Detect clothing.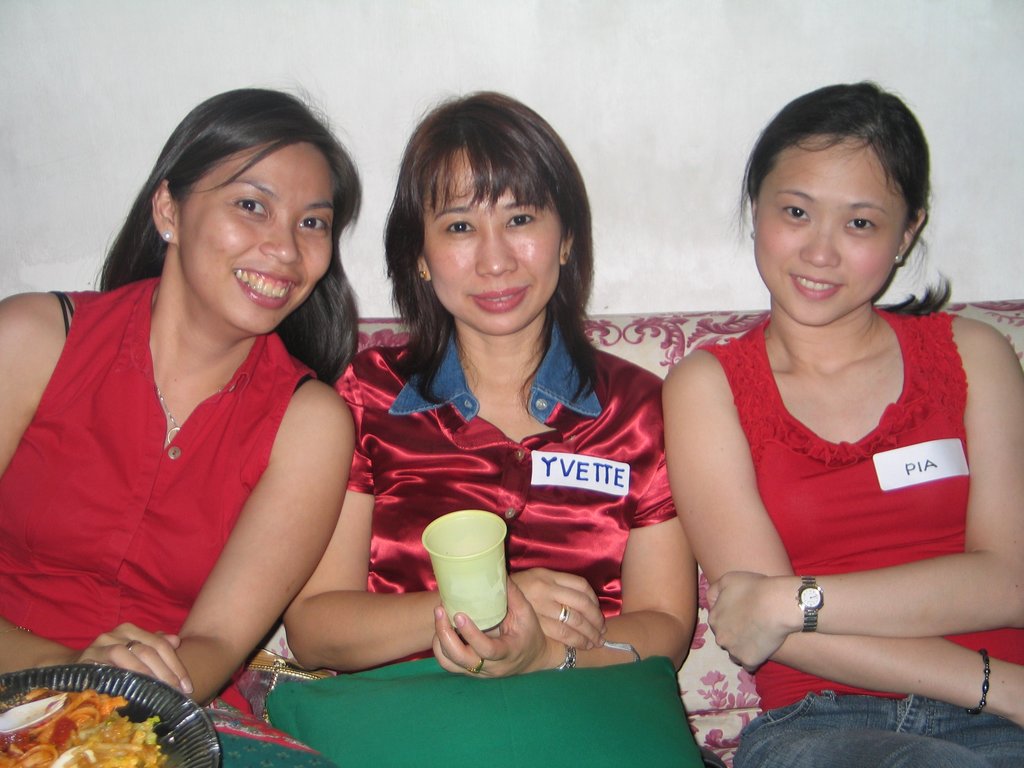
Detected at BBox(333, 316, 675, 662).
